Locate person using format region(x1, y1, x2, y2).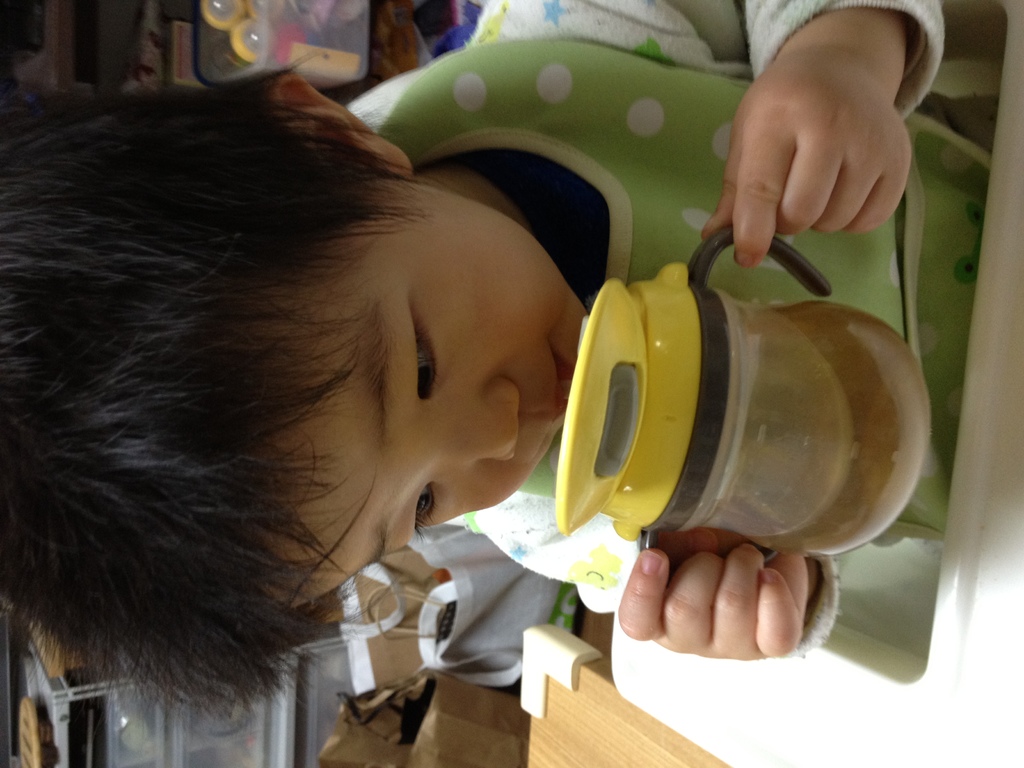
region(0, 0, 995, 728).
